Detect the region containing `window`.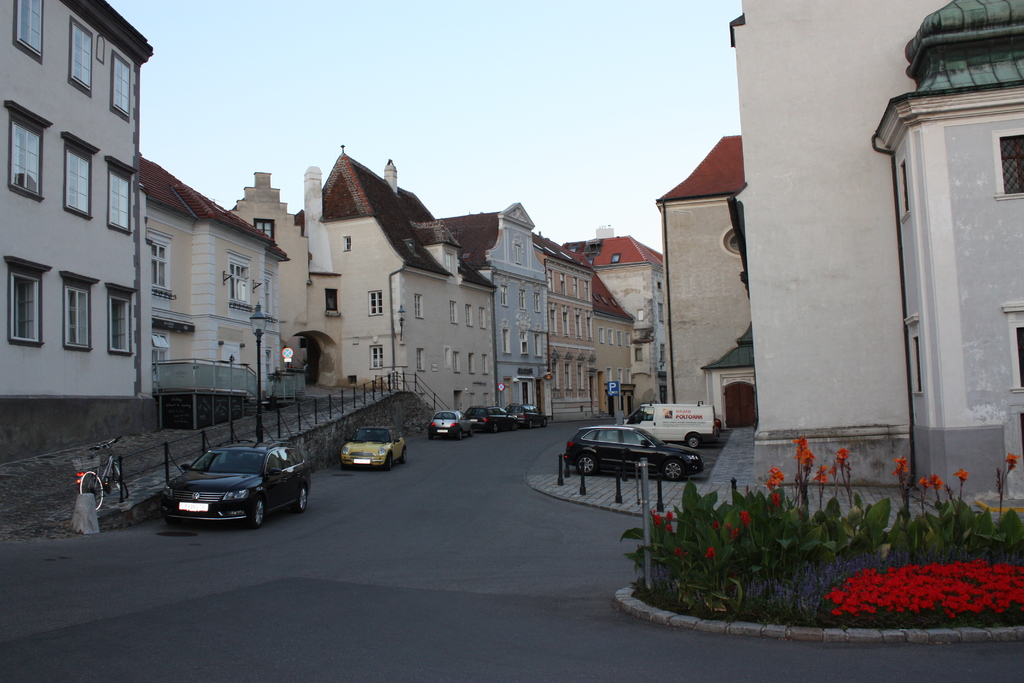
995,126,1023,202.
